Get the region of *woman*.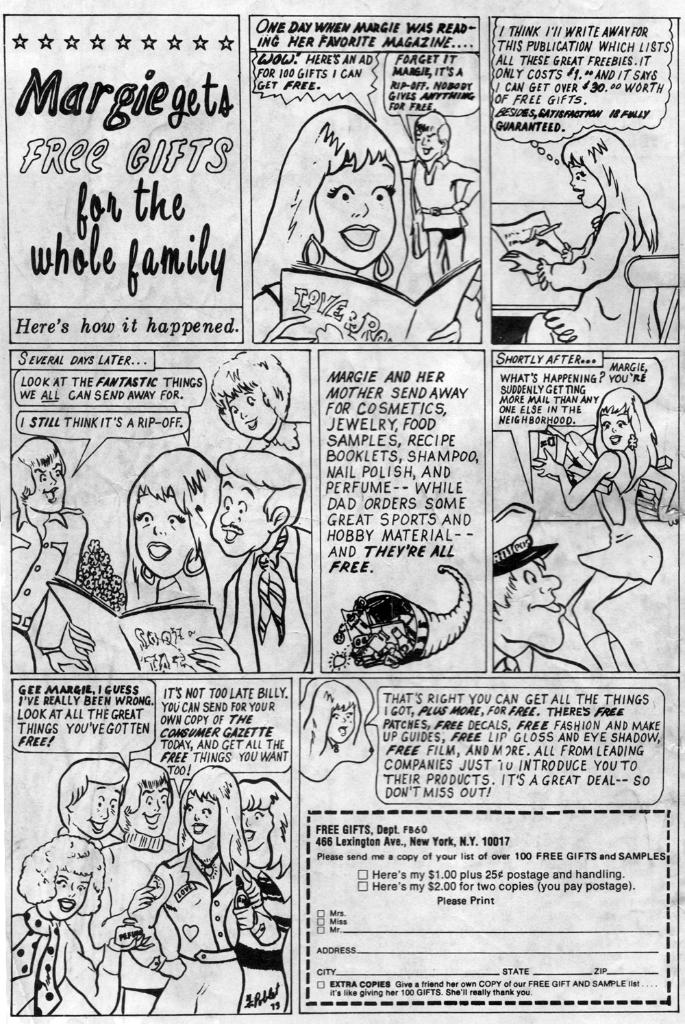
[x1=67, y1=445, x2=240, y2=674].
